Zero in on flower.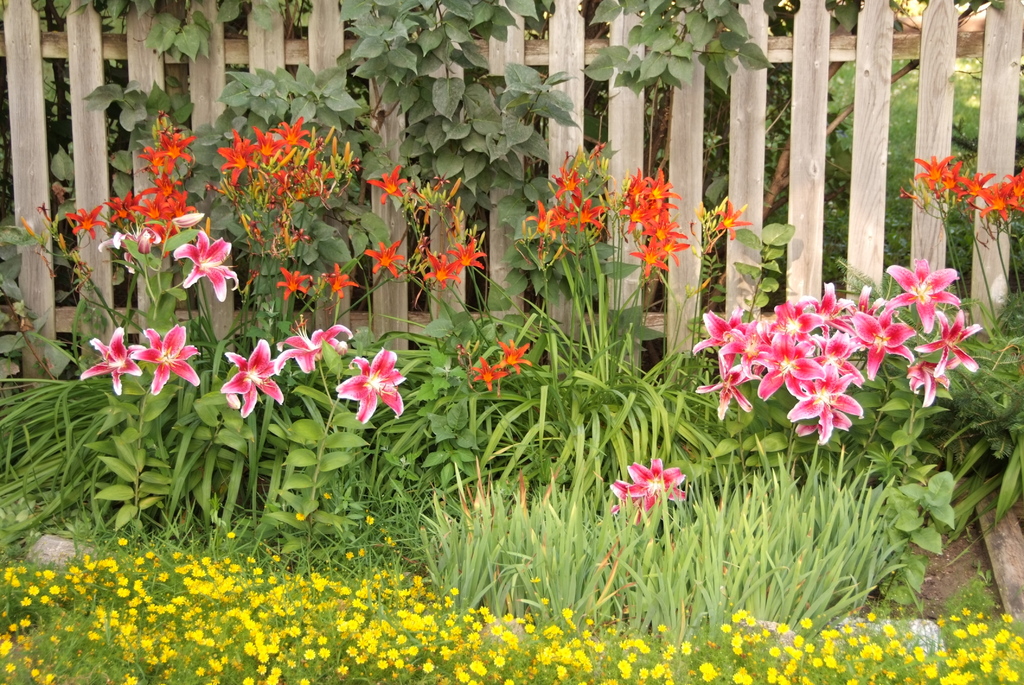
Zeroed in: (x1=496, y1=335, x2=534, y2=374).
